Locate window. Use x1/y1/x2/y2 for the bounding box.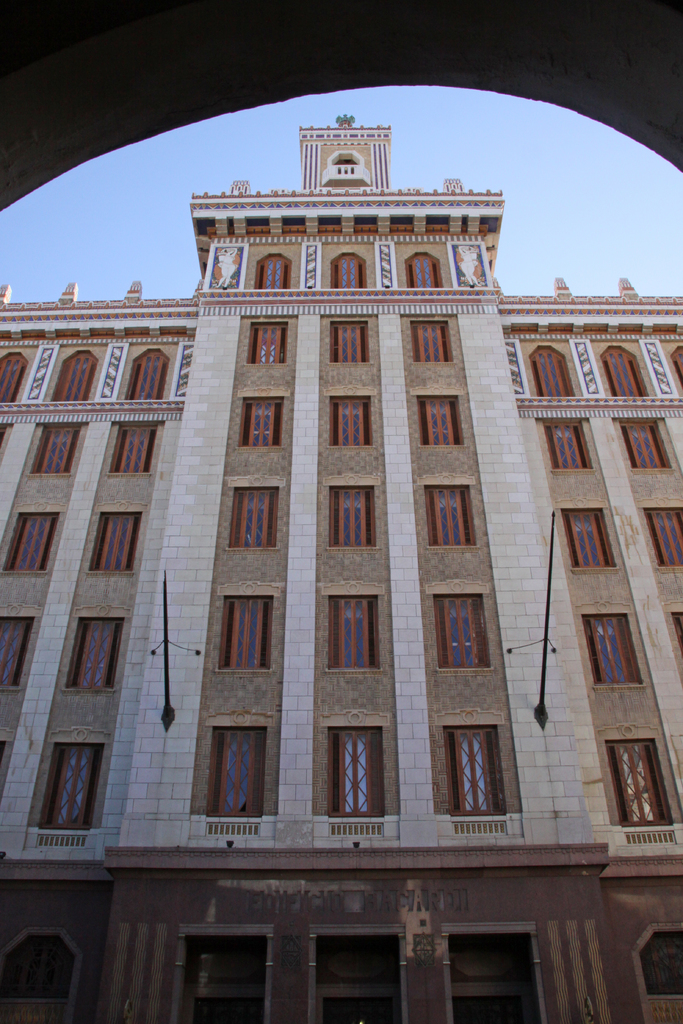
29/428/87/475.
